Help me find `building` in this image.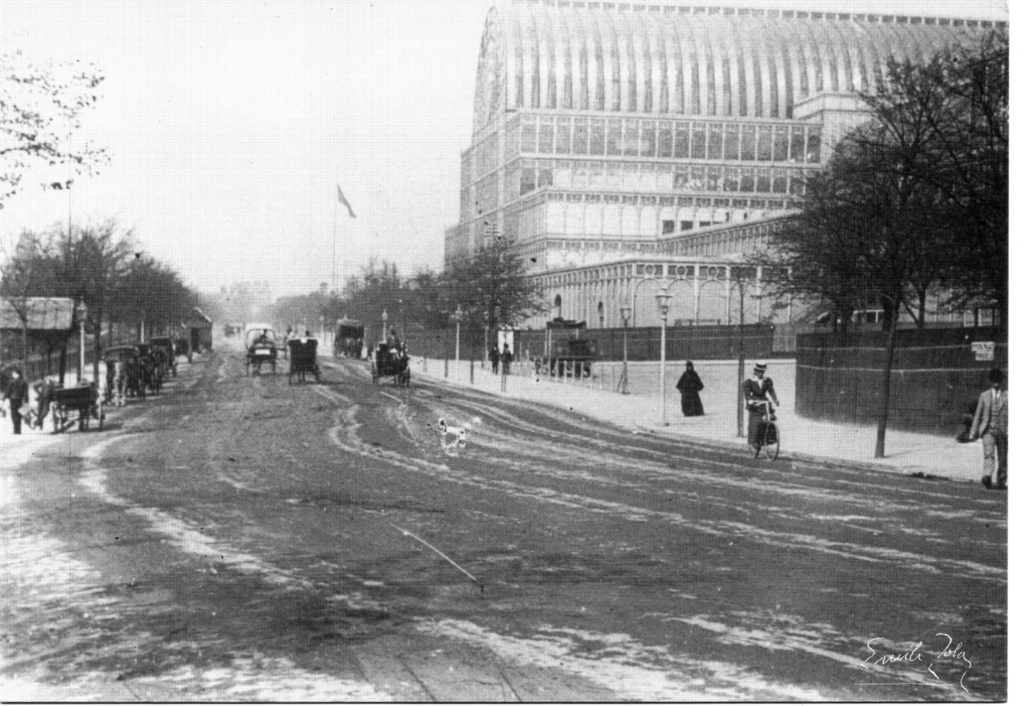
Found it: <region>0, 291, 74, 366</region>.
